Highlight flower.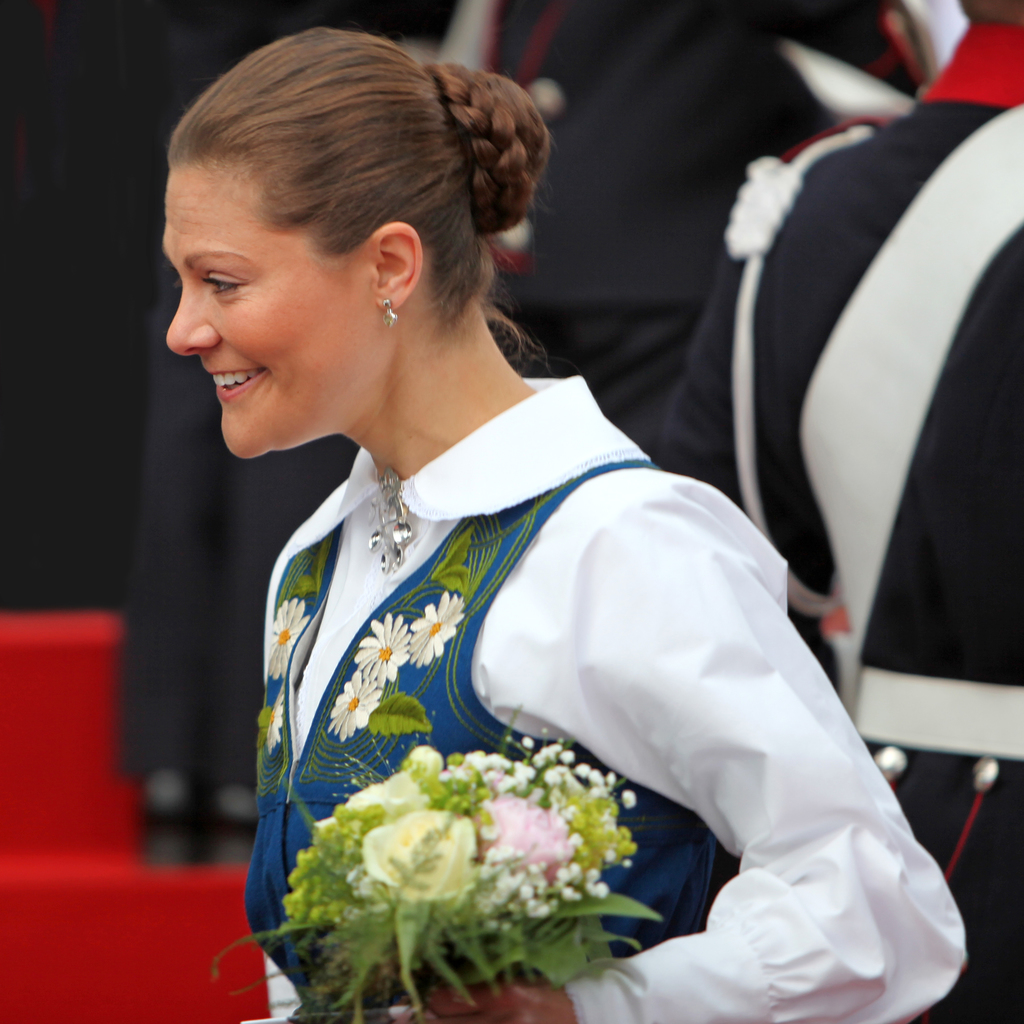
Highlighted region: (left=314, top=673, right=374, bottom=744).
